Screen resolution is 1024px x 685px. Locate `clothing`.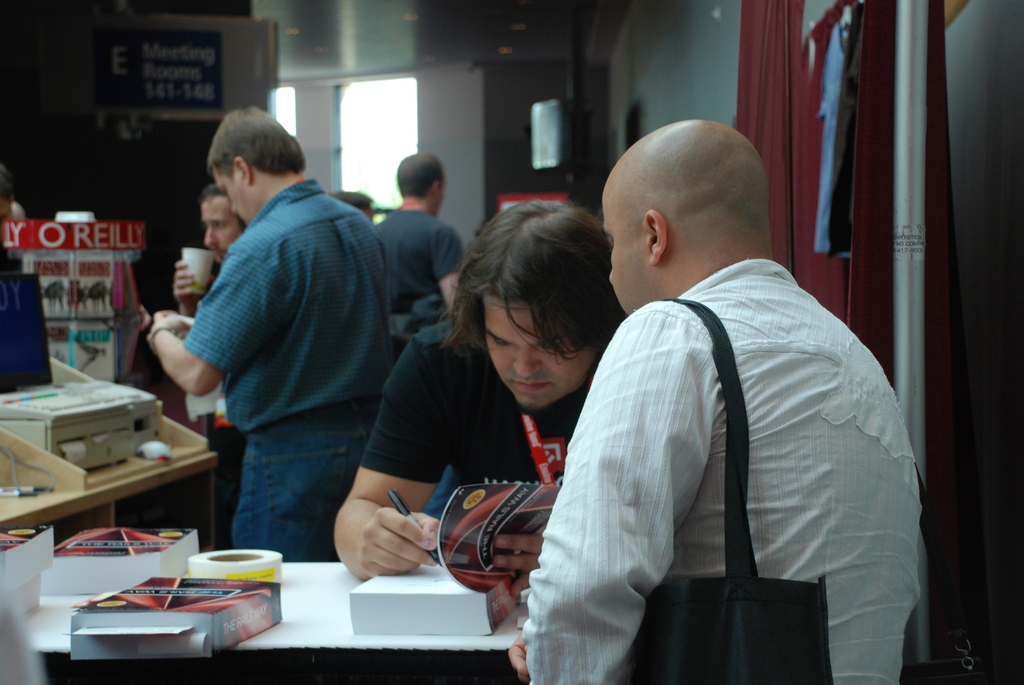
rect(522, 200, 925, 684).
